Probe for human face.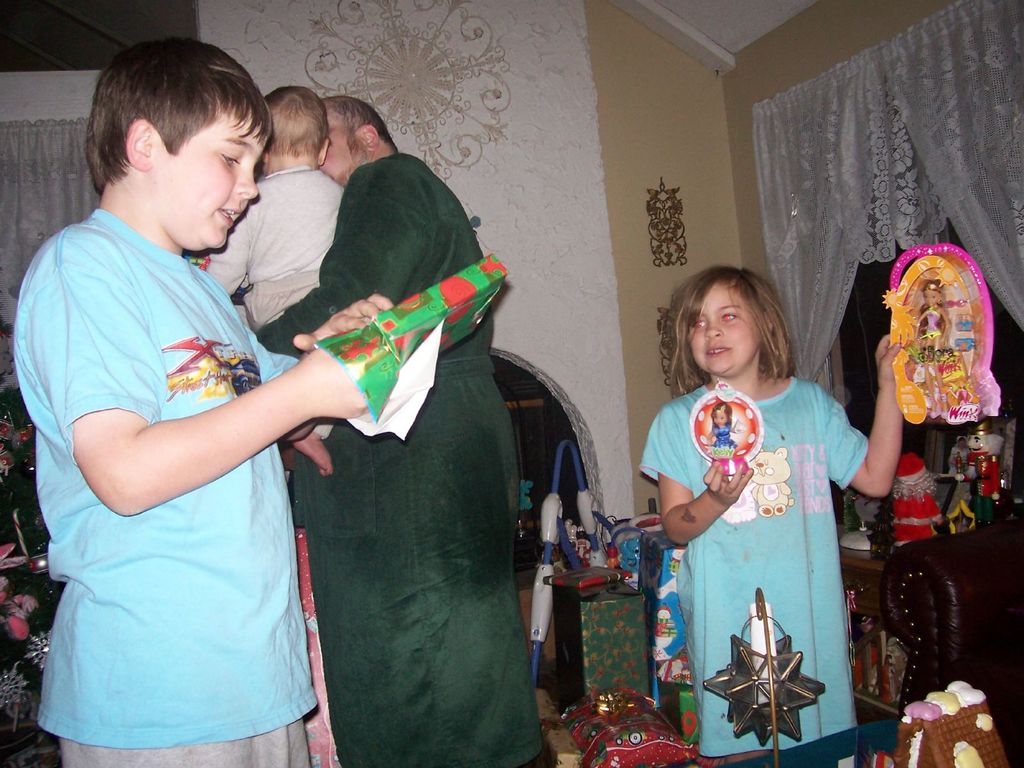
Probe result: {"left": 318, "top": 104, "right": 363, "bottom": 188}.
